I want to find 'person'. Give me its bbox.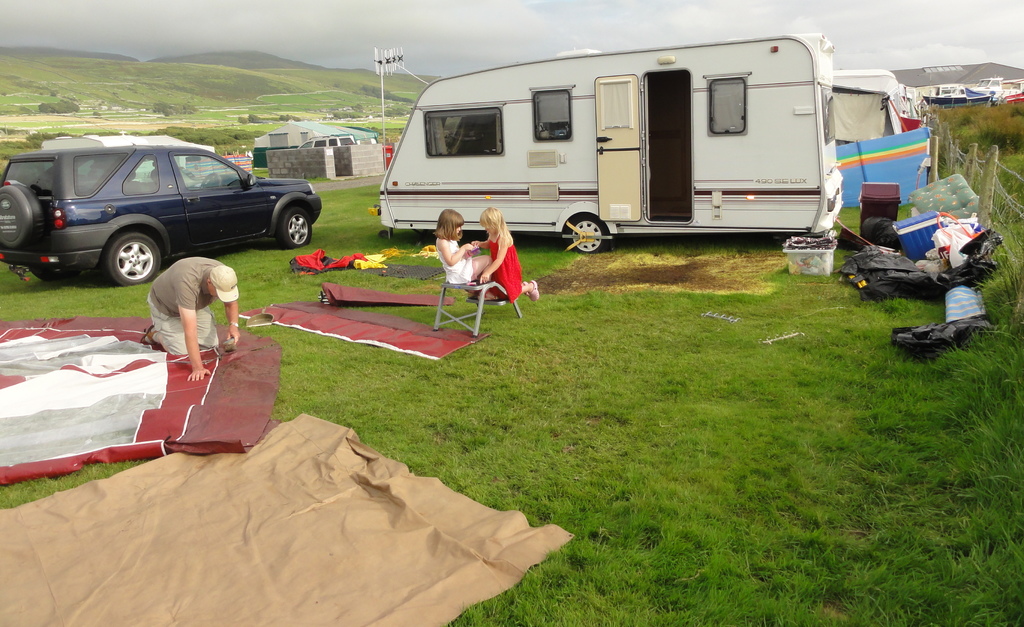
locate(428, 209, 496, 282).
